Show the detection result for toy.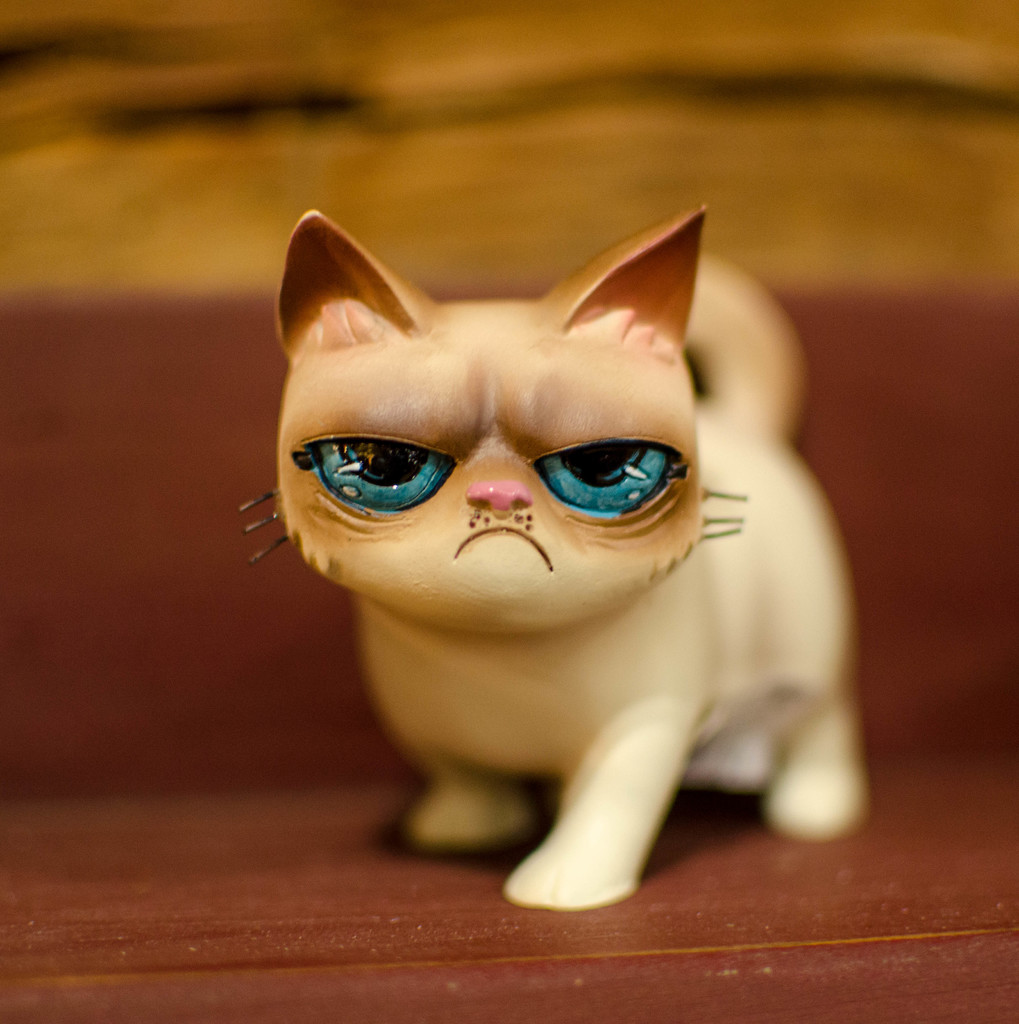
(211, 186, 848, 913).
